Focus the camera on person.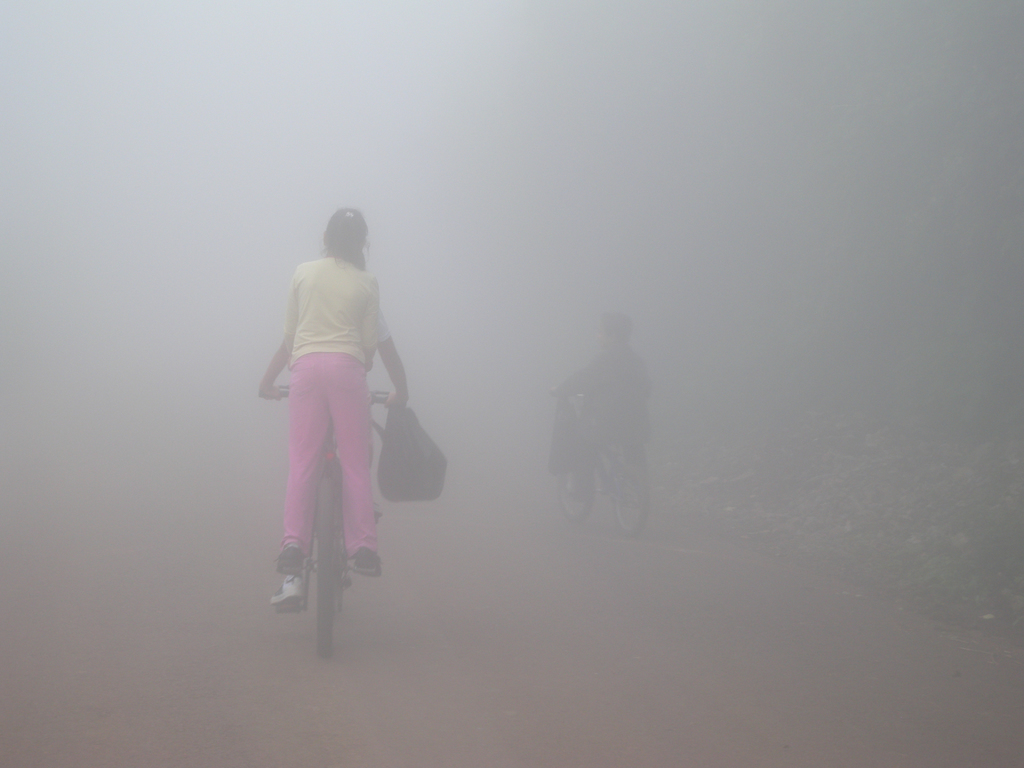
Focus region: BBox(280, 202, 375, 606).
